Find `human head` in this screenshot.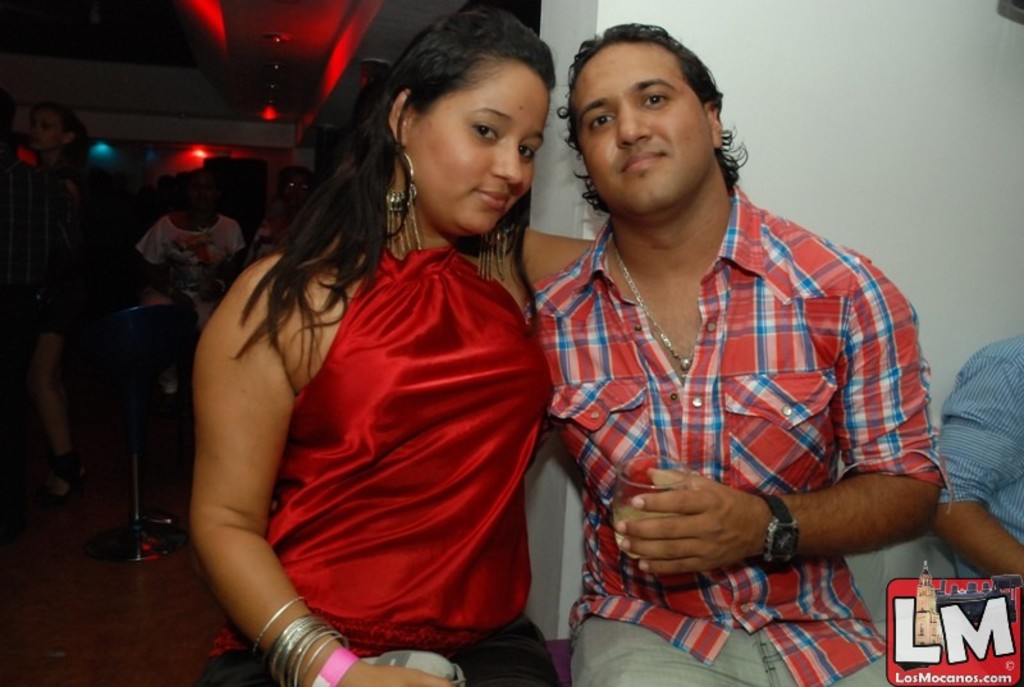
The bounding box for `human head` is 26/105/84/152.
